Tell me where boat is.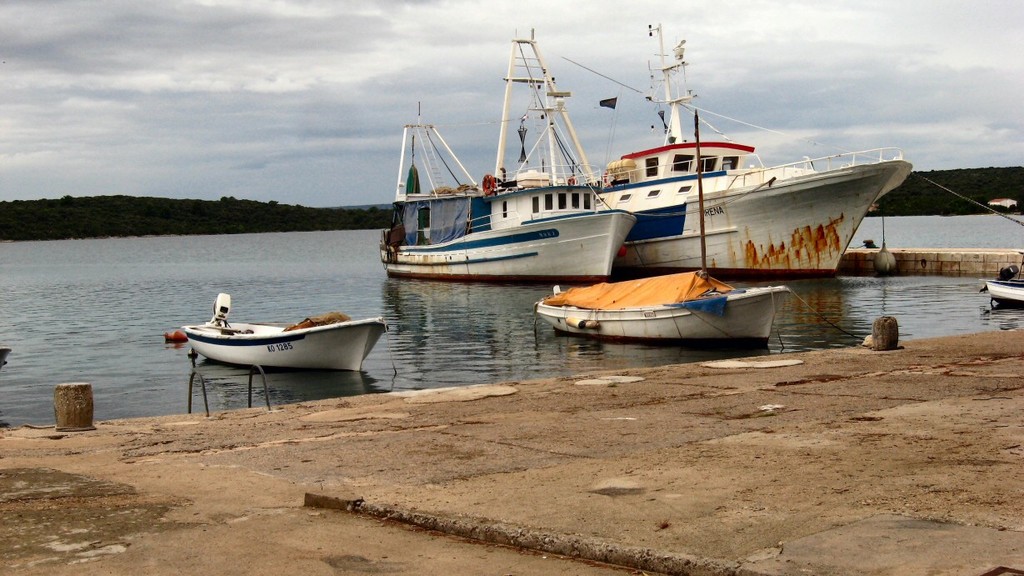
boat is at x1=981, y1=262, x2=1023, y2=303.
